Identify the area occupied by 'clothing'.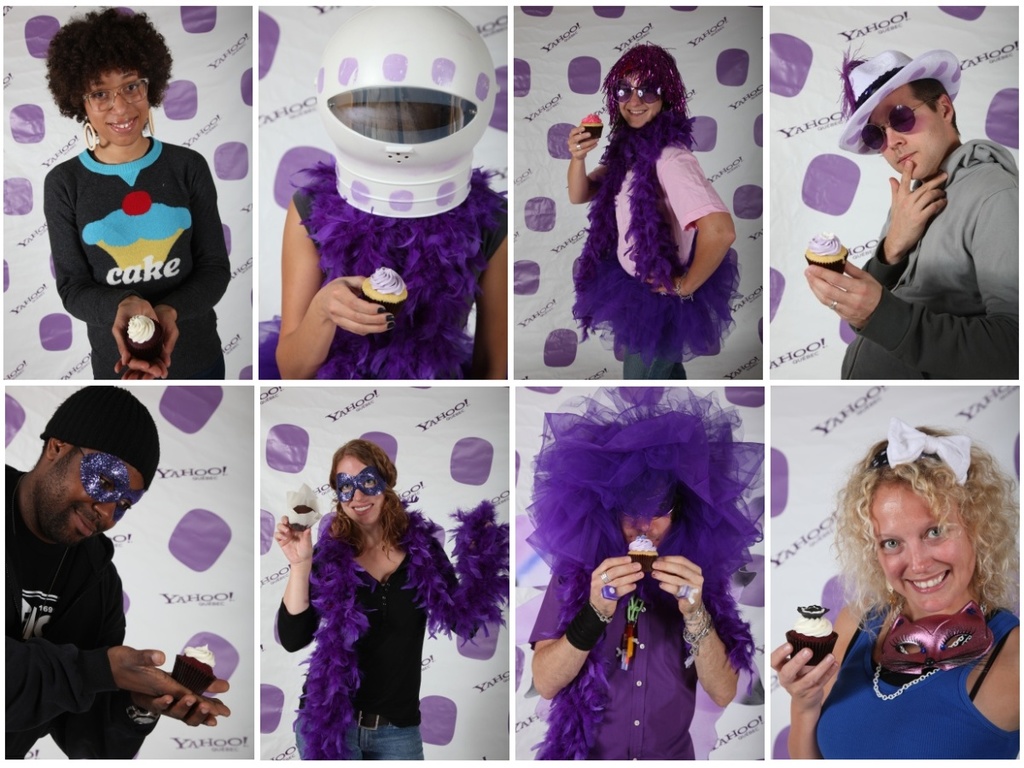
Area: Rect(3, 457, 166, 764).
